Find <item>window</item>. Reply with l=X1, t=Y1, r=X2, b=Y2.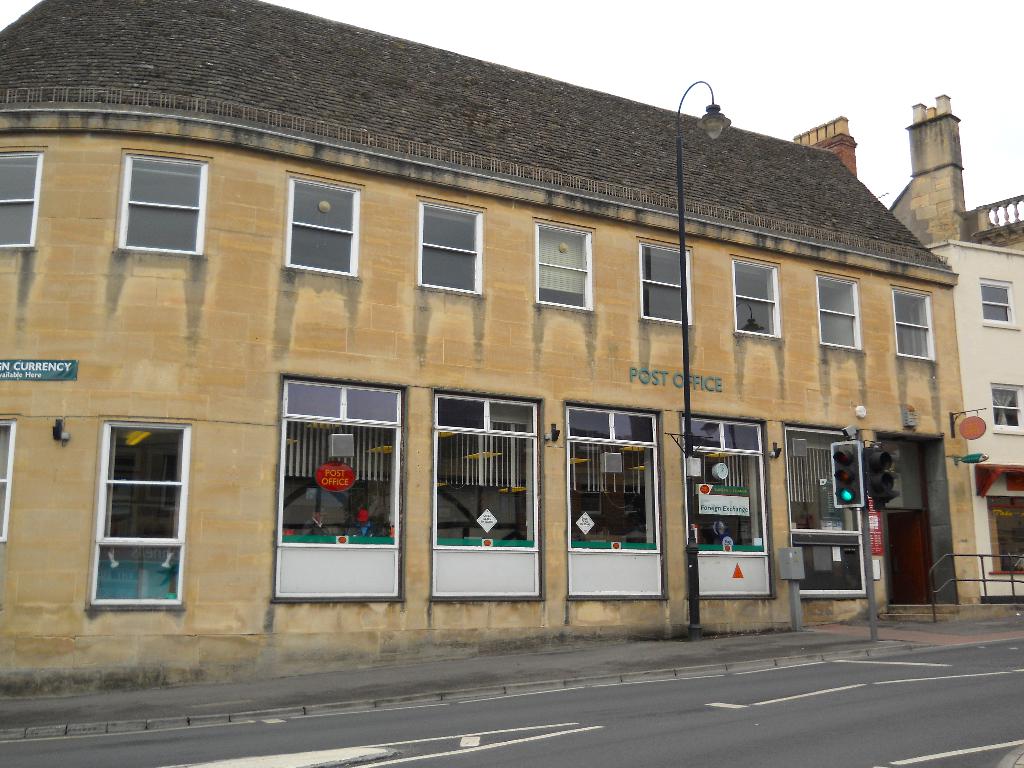
l=283, t=172, r=360, b=278.
